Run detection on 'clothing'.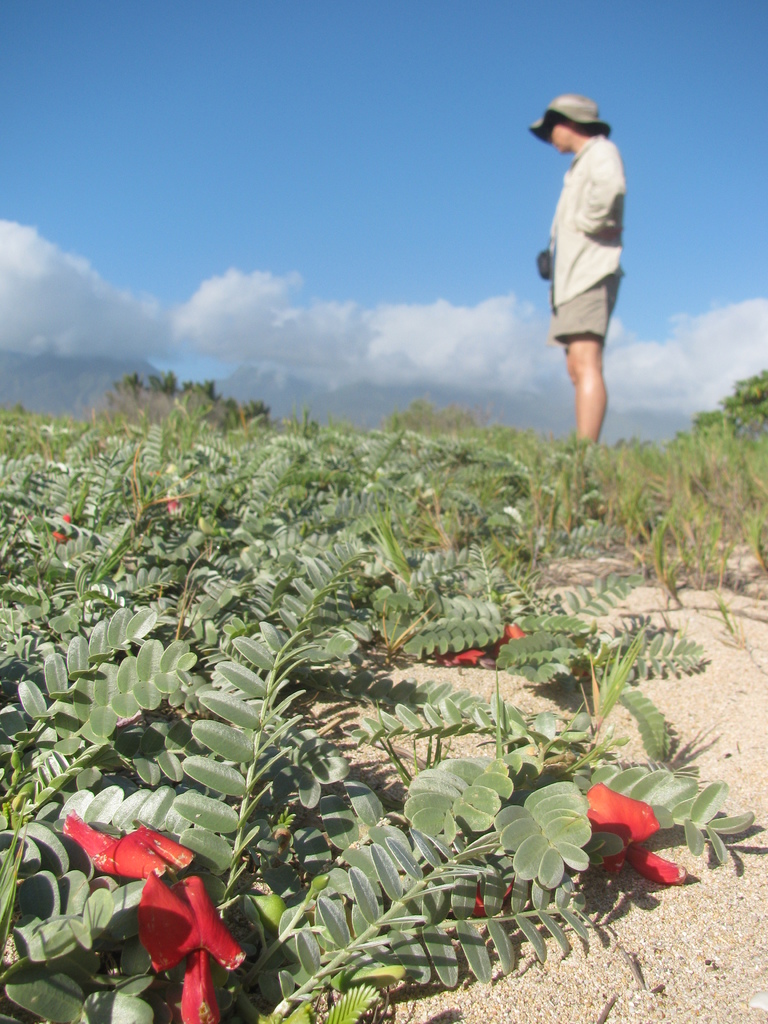
Result: left=533, top=93, right=646, bottom=392.
